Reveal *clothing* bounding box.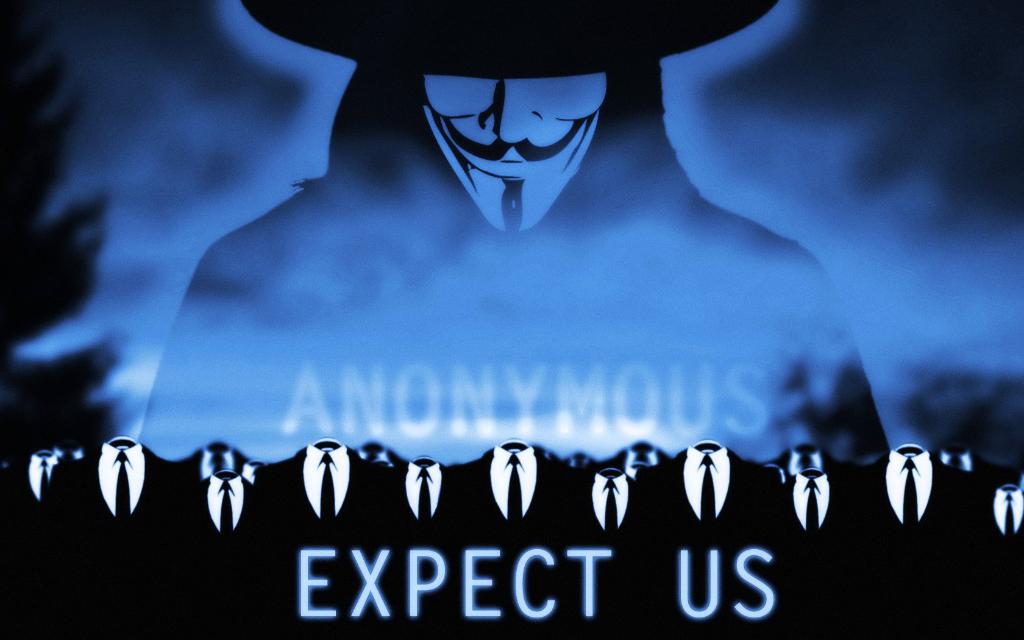
Revealed: <box>4,451,68,516</box>.
